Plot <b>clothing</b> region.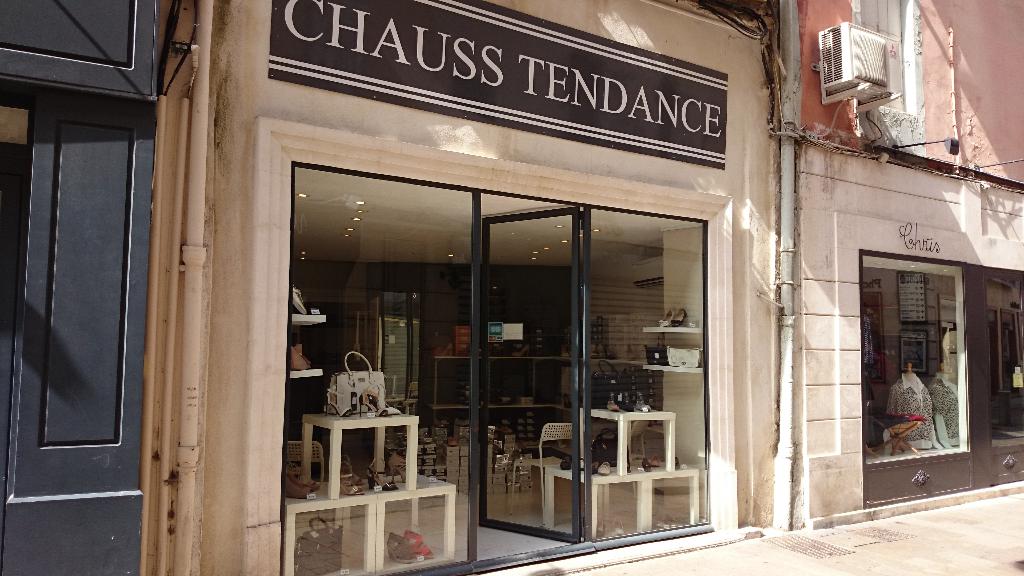
Plotted at (left=924, top=374, right=963, bottom=447).
